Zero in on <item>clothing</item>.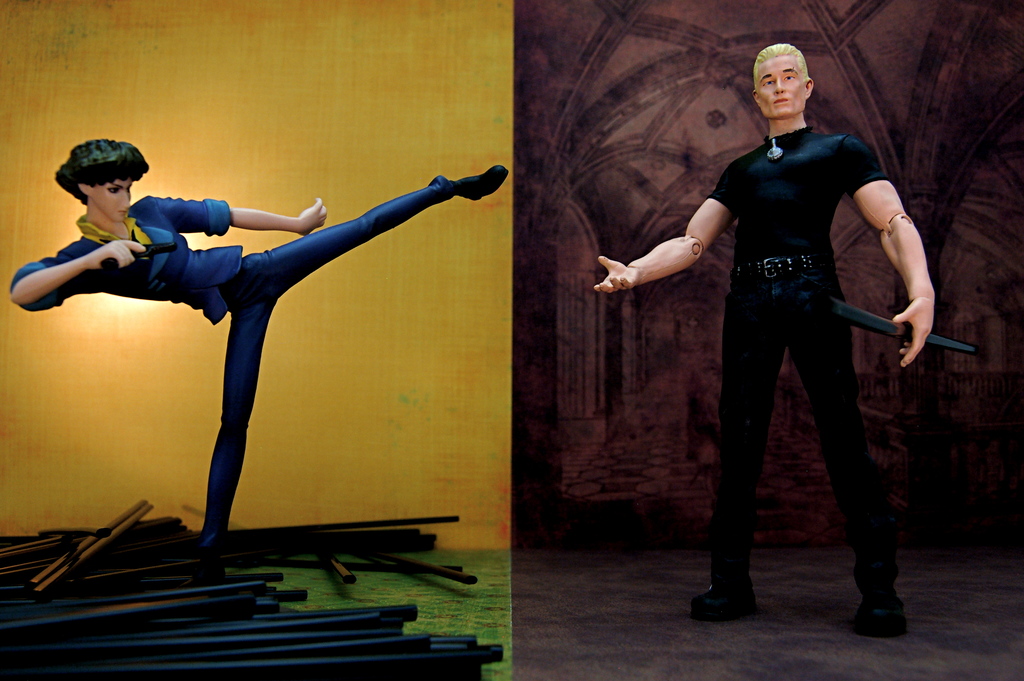
Zeroed in: [658,58,922,591].
